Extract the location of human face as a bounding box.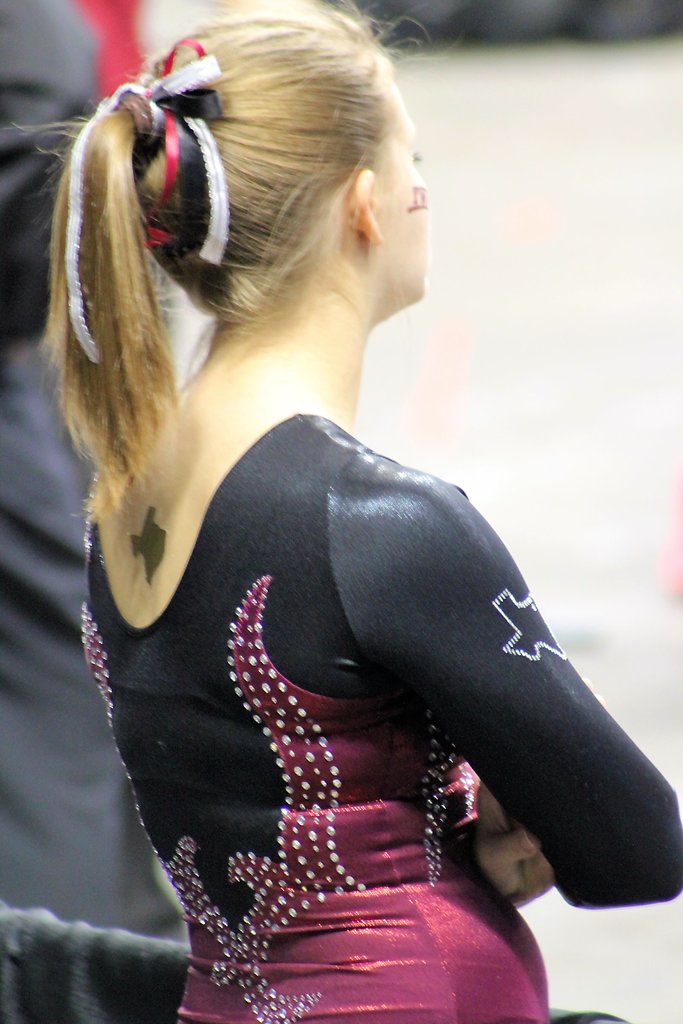
(370,86,429,310).
